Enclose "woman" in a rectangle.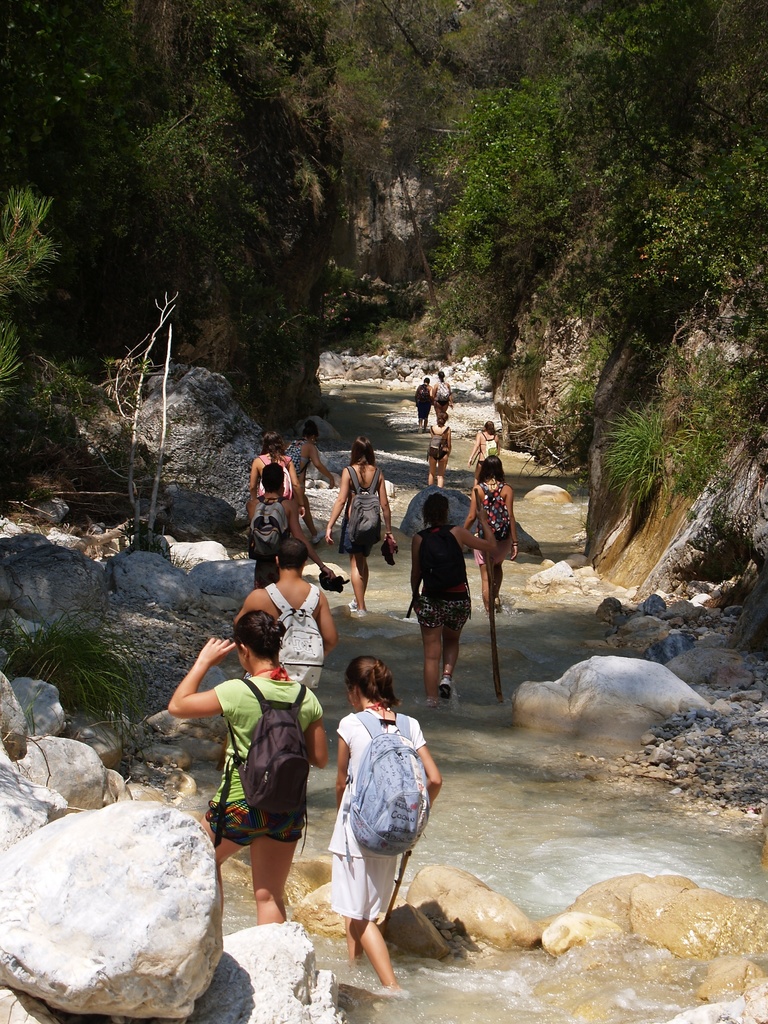
detection(466, 417, 502, 483).
